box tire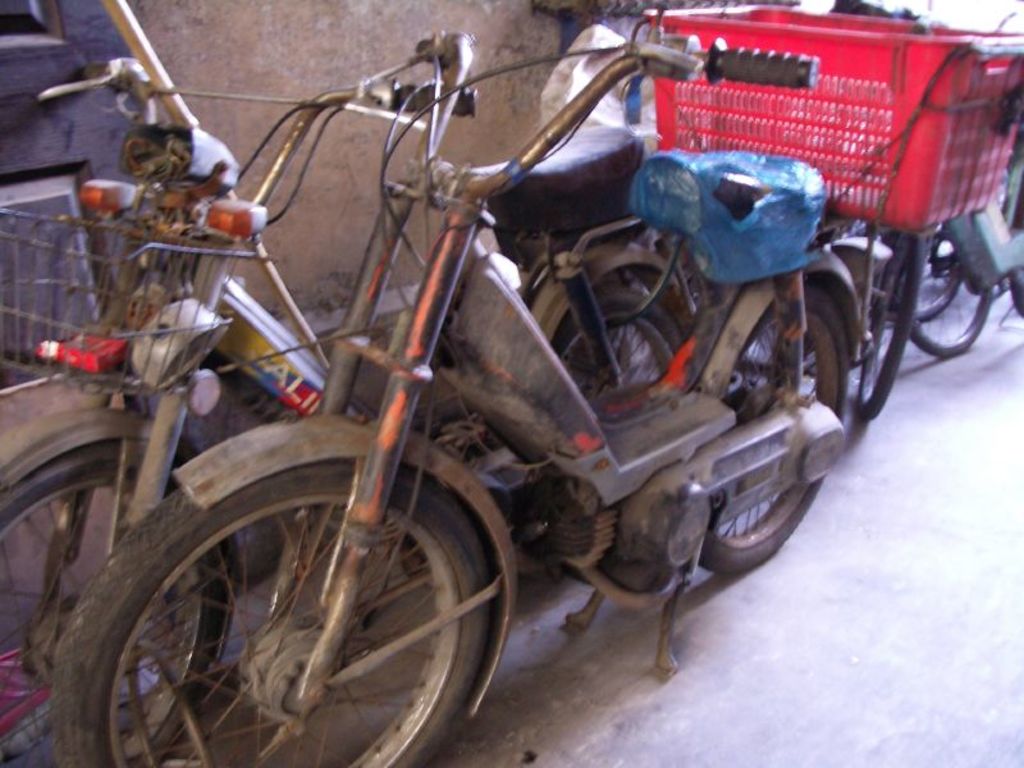
select_region(0, 435, 234, 767)
